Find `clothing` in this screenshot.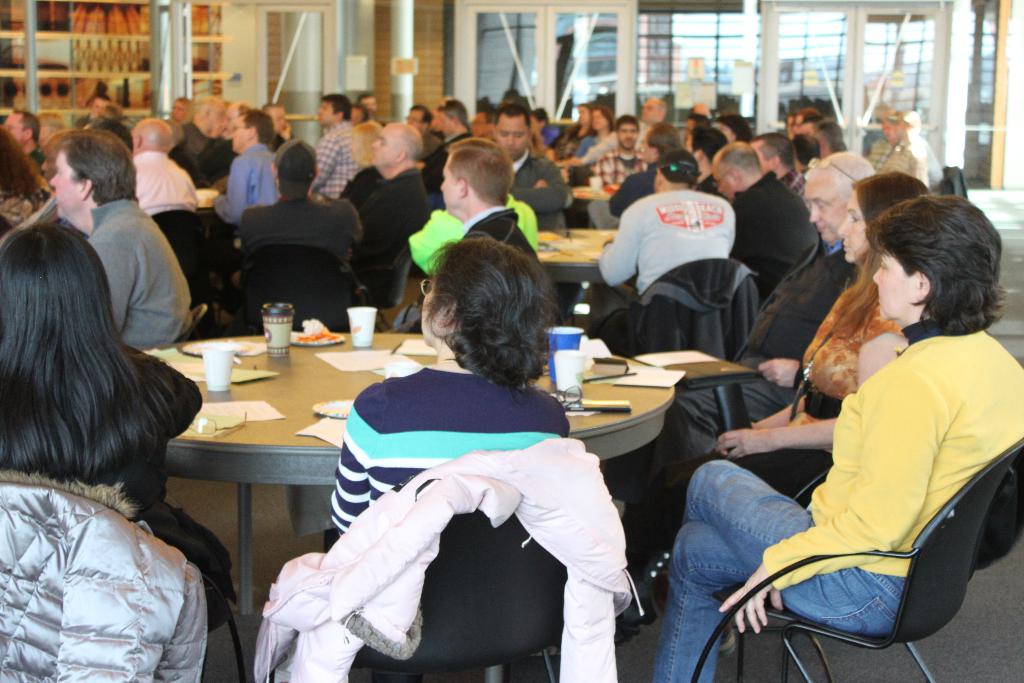
The bounding box for `clothing` is [234,194,369,298].
